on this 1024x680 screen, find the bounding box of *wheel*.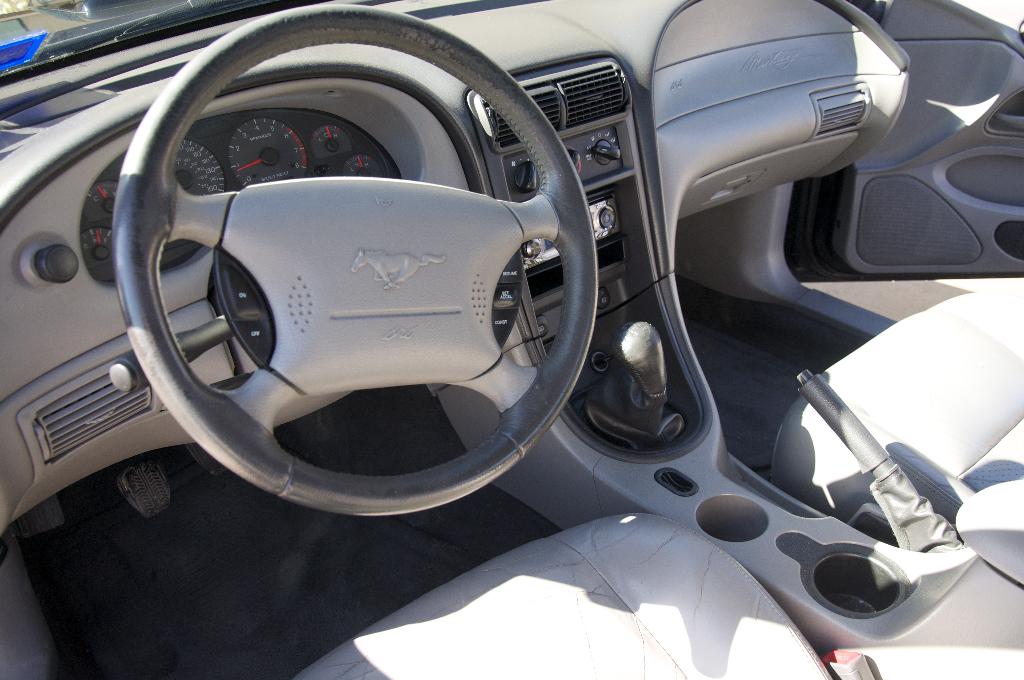
Bounding box: [120, 0, 586, 509].
